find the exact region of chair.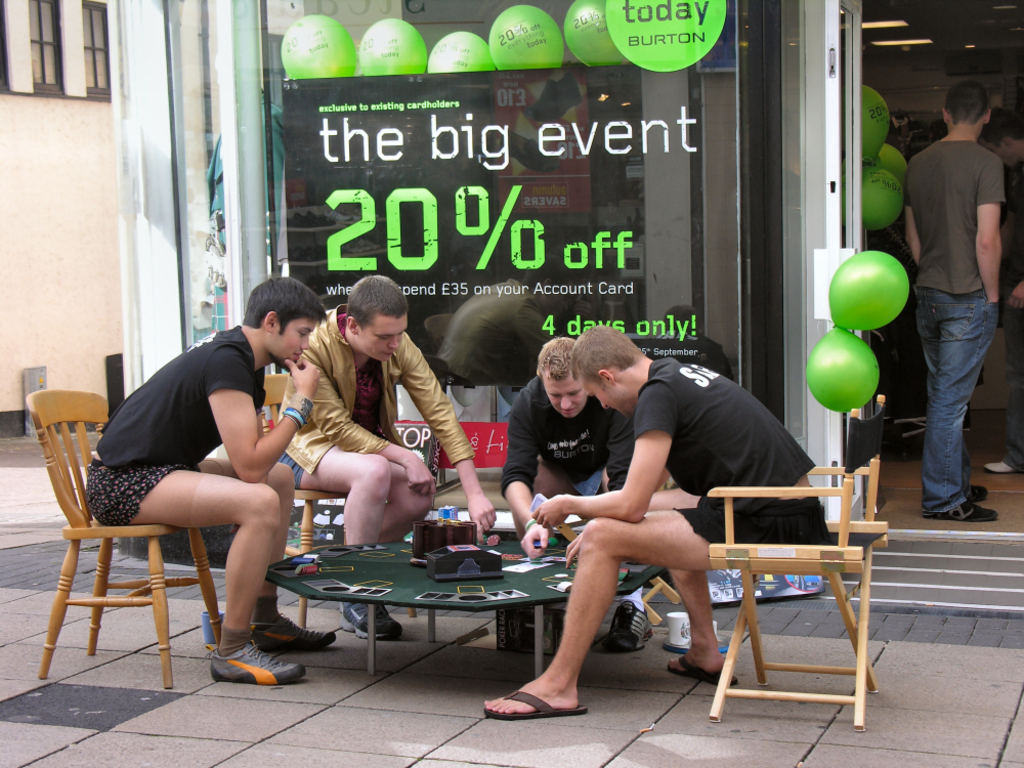
Exact region: {"x1": 258, "y1": 373, "x2": 421, "y2": 626}.
